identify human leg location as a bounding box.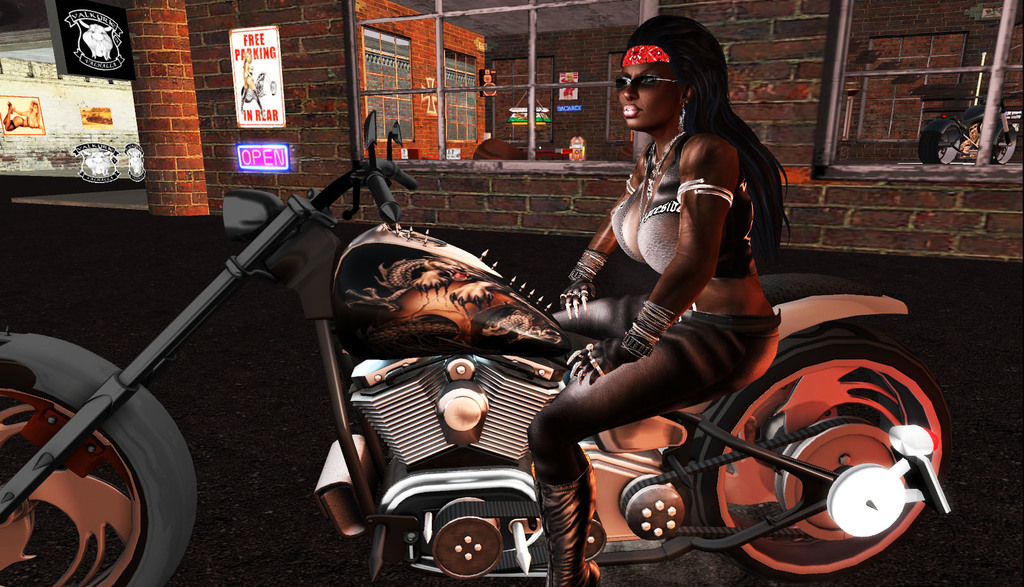
(527, 313, 779, 586).
